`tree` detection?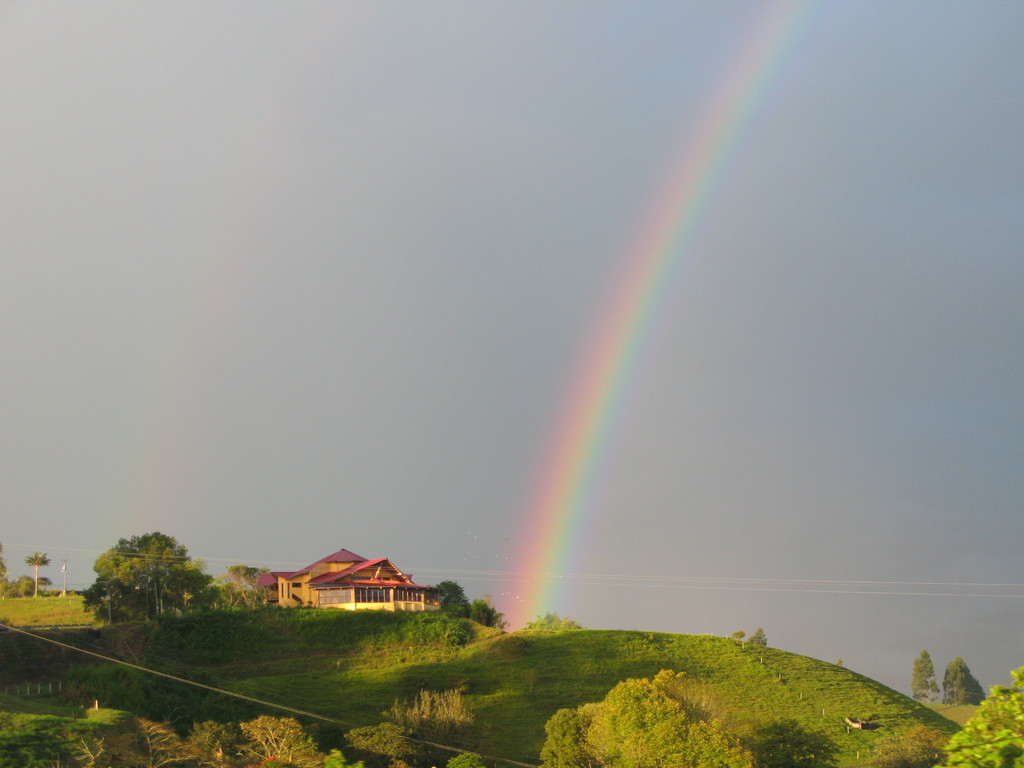
[338, 713, 439, 767]
